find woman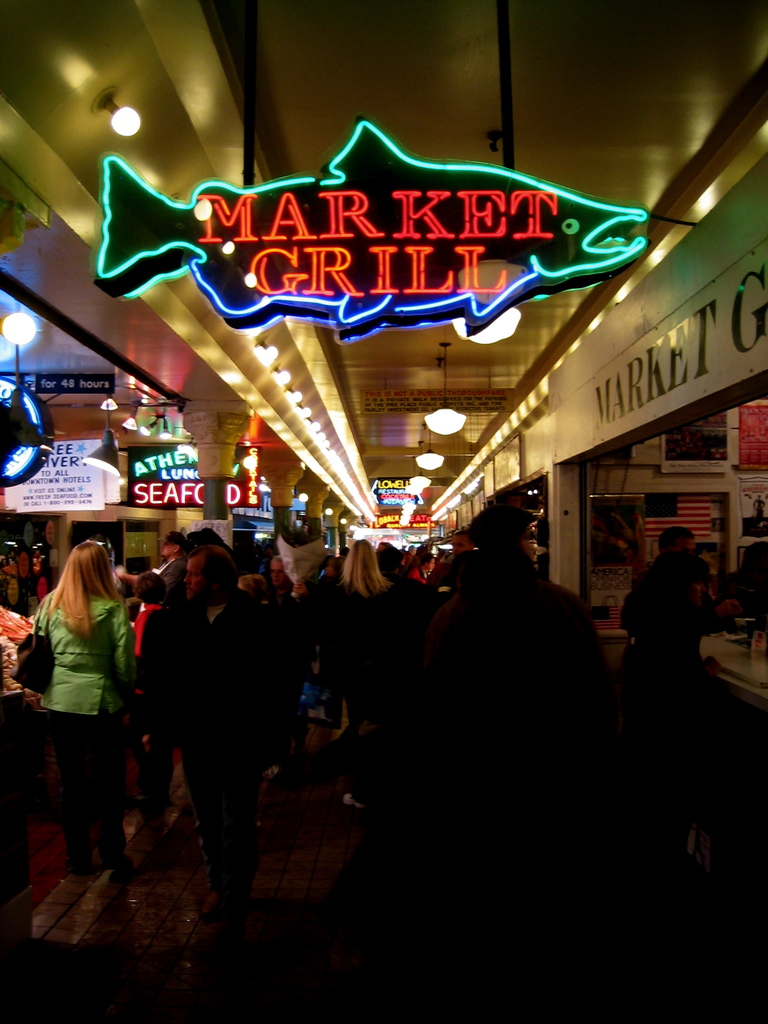
region(328, 526, 394, 664)
